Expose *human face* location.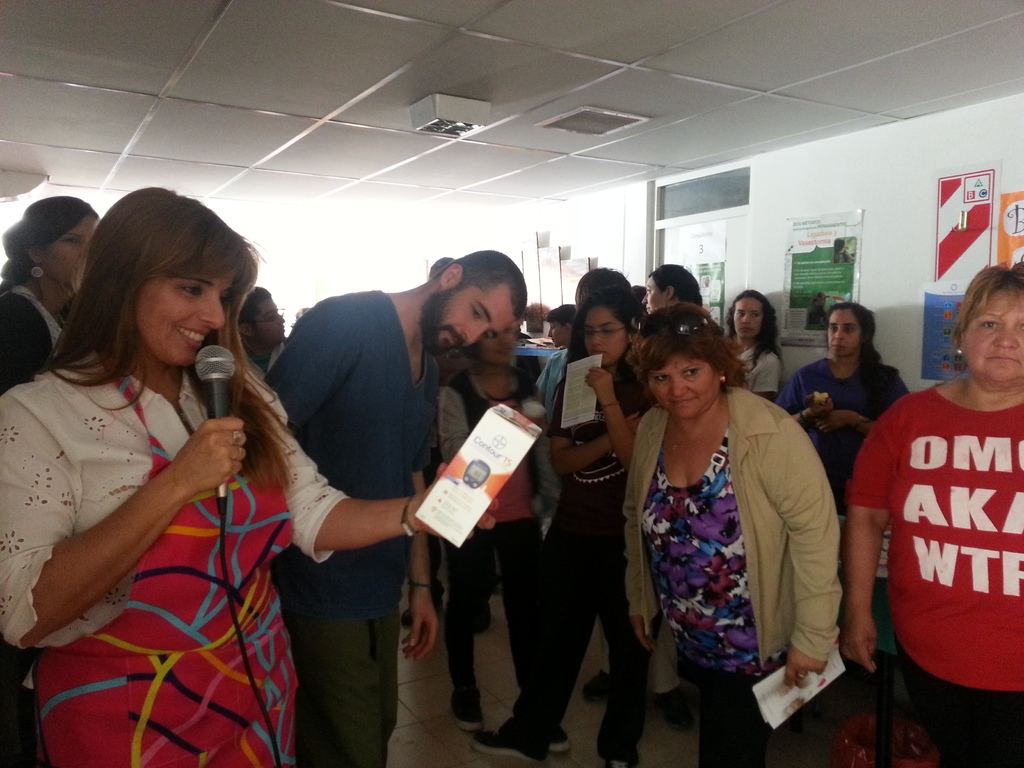
Exposed at [637,273,675,317].
